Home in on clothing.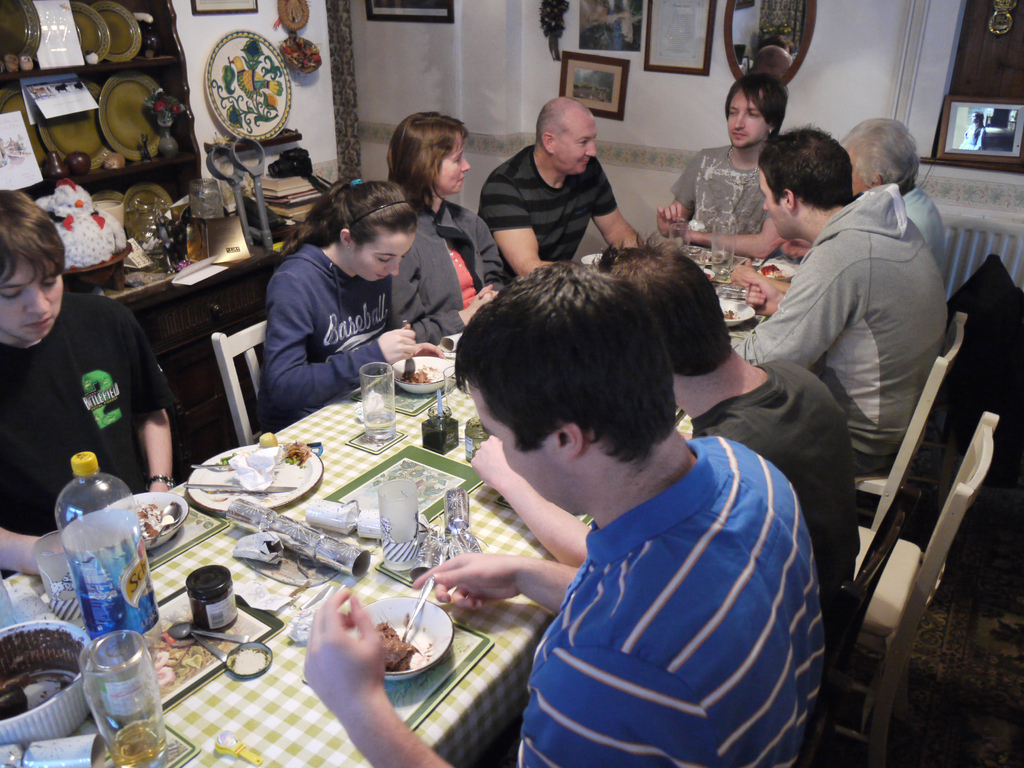
Homed in at detection(0, 291, 180, 582).
